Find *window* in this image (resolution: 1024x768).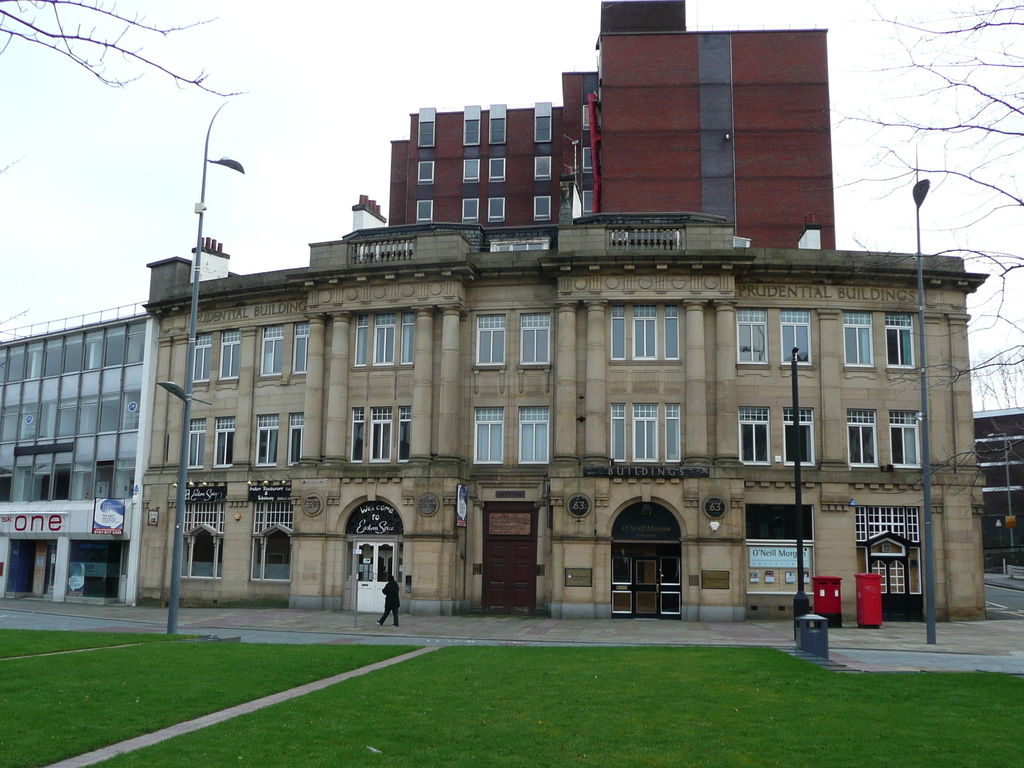
[left=355, top=324, right=369, bottom=367].
